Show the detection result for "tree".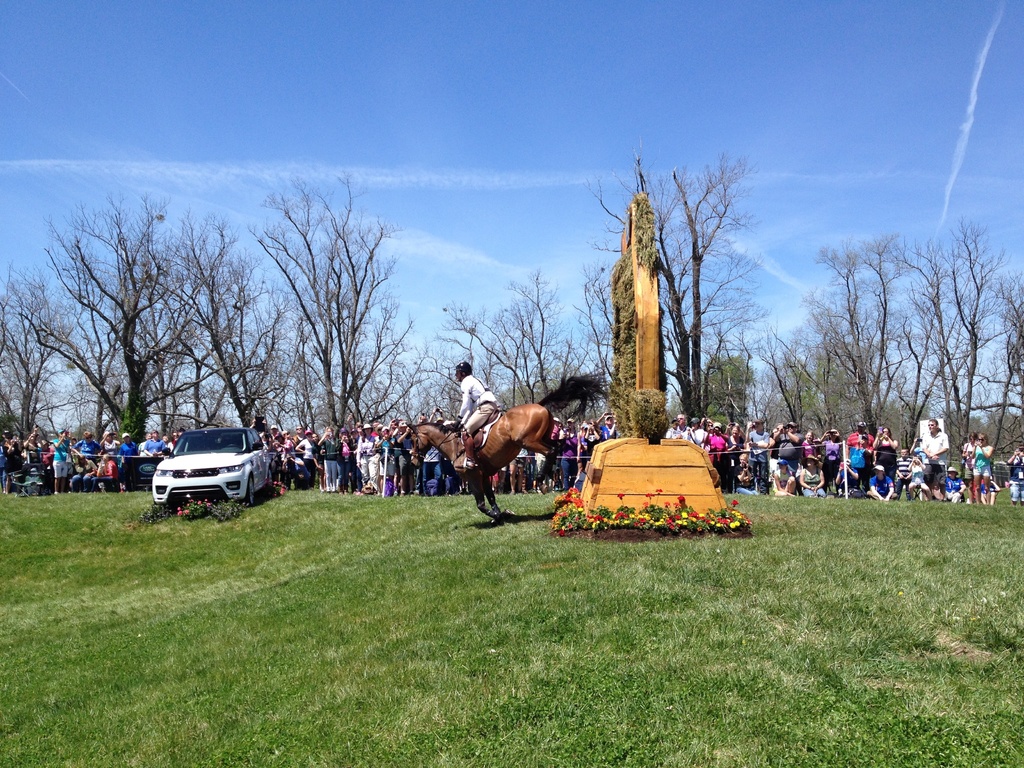
l=754, t=307, r=838, b=449.
